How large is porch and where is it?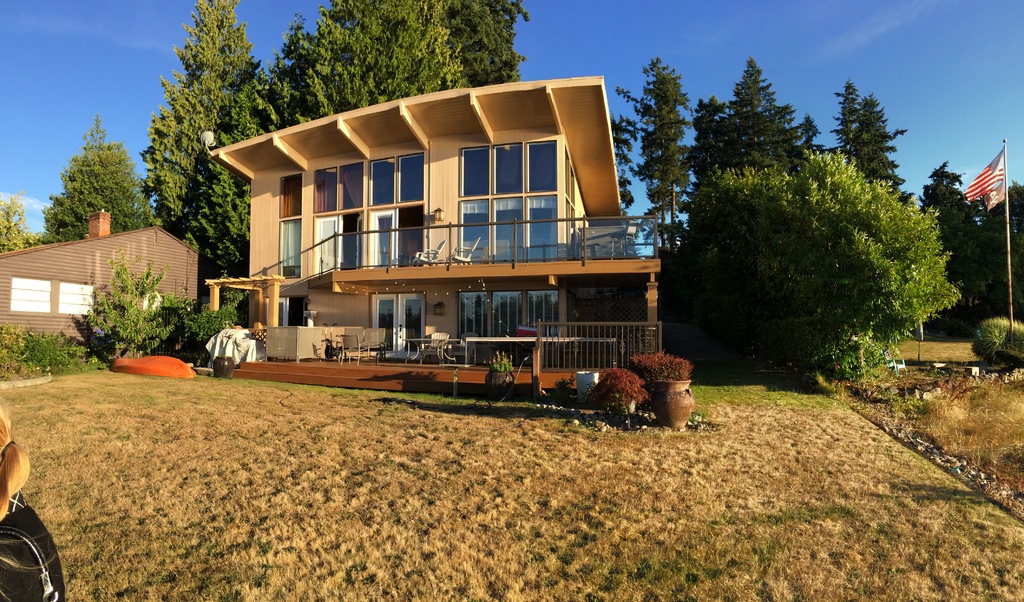
Bounding box: <bbox>216, 345, 661, 406</bbox>.
